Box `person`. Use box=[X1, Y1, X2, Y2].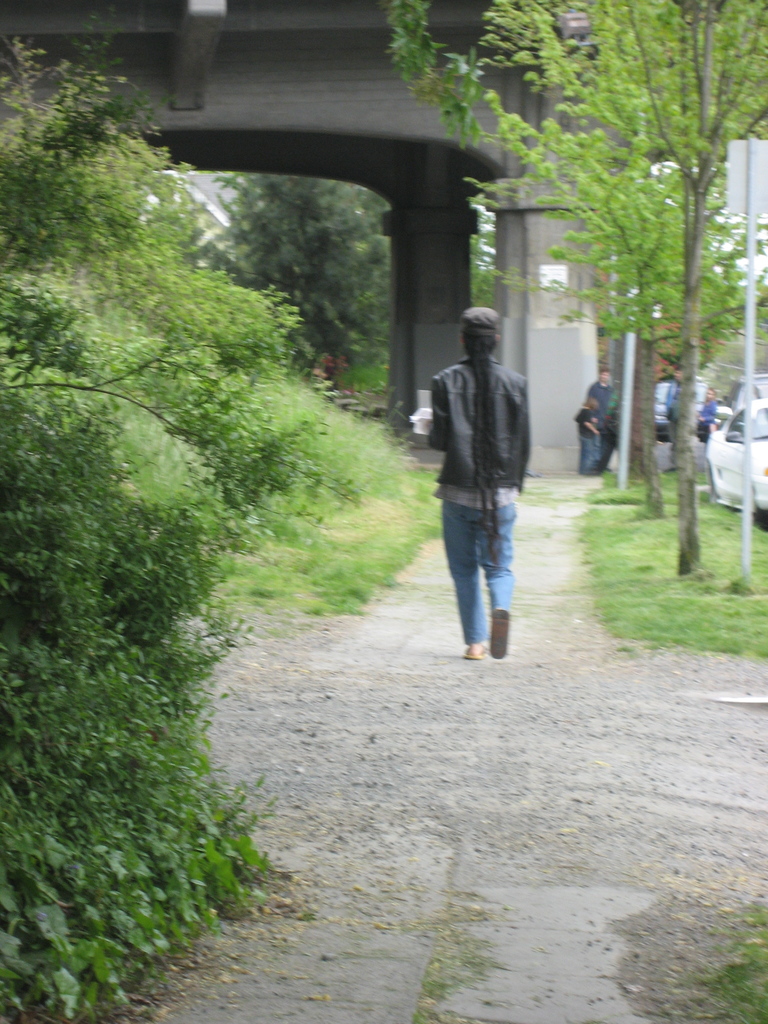
box=[435, 304, 526, 659].
